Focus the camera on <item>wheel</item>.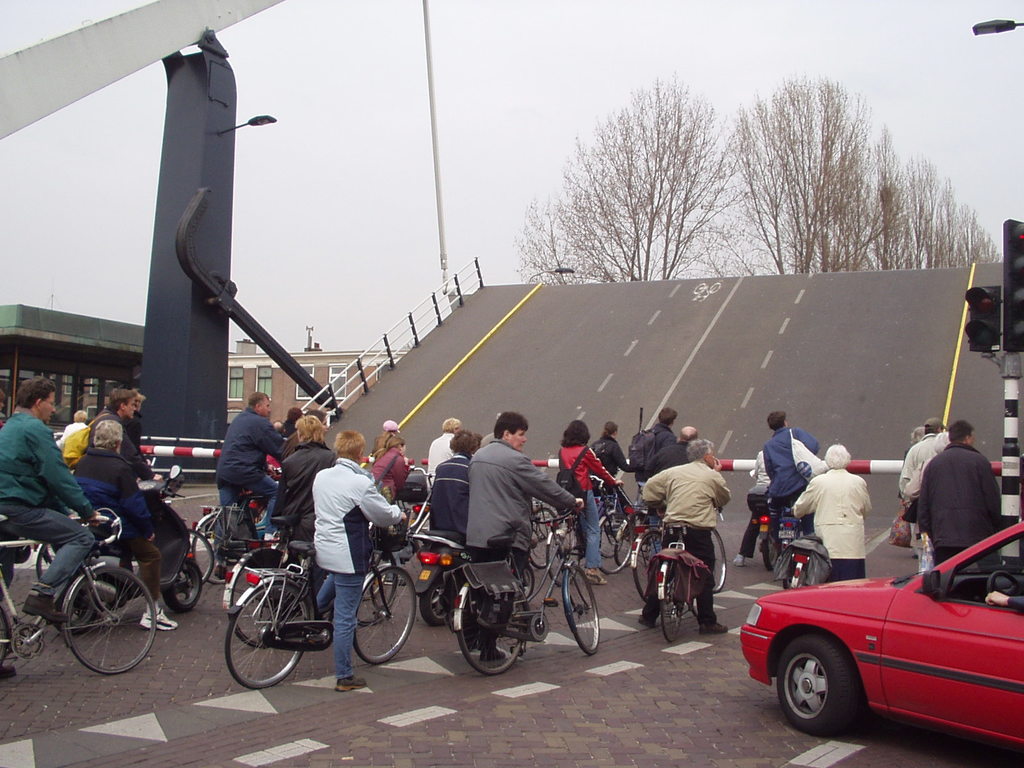
Focus region: {"left": 759, "top": 532, "right": 782, "bottom": 569}.
